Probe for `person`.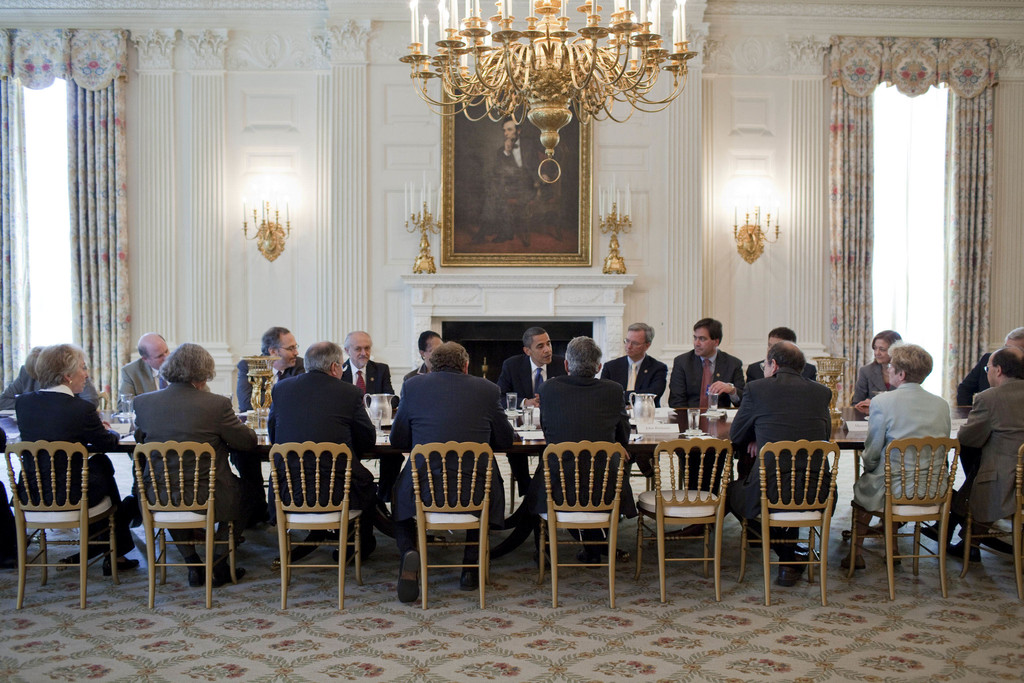
Probe result: 668,315,744,494.
